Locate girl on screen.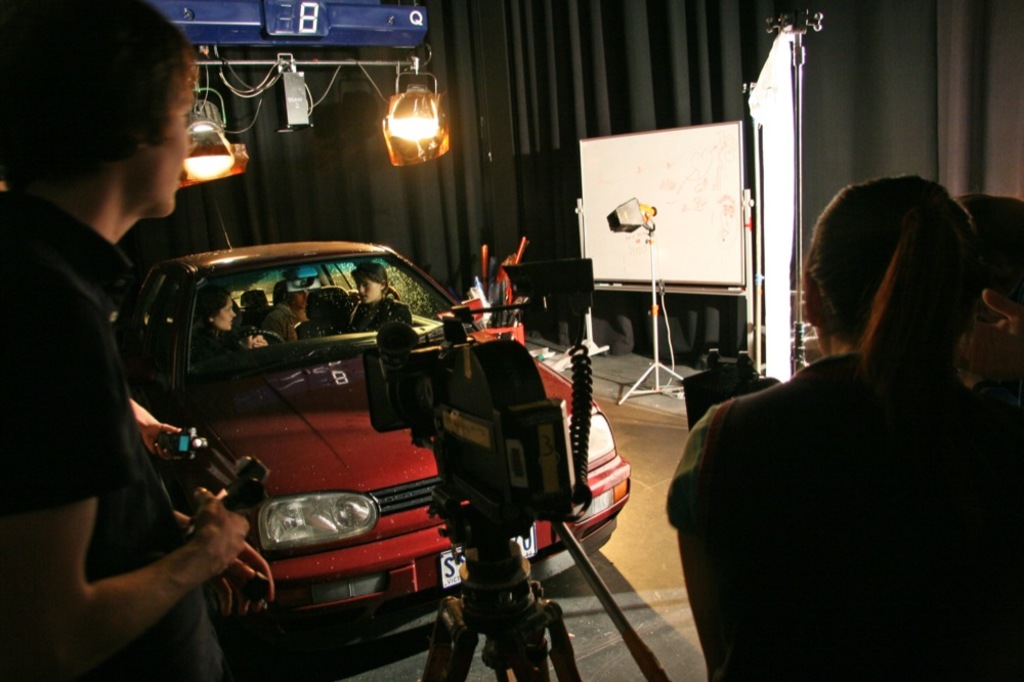
On screen at (left=665, top=174, right=1023, bottom=681).
